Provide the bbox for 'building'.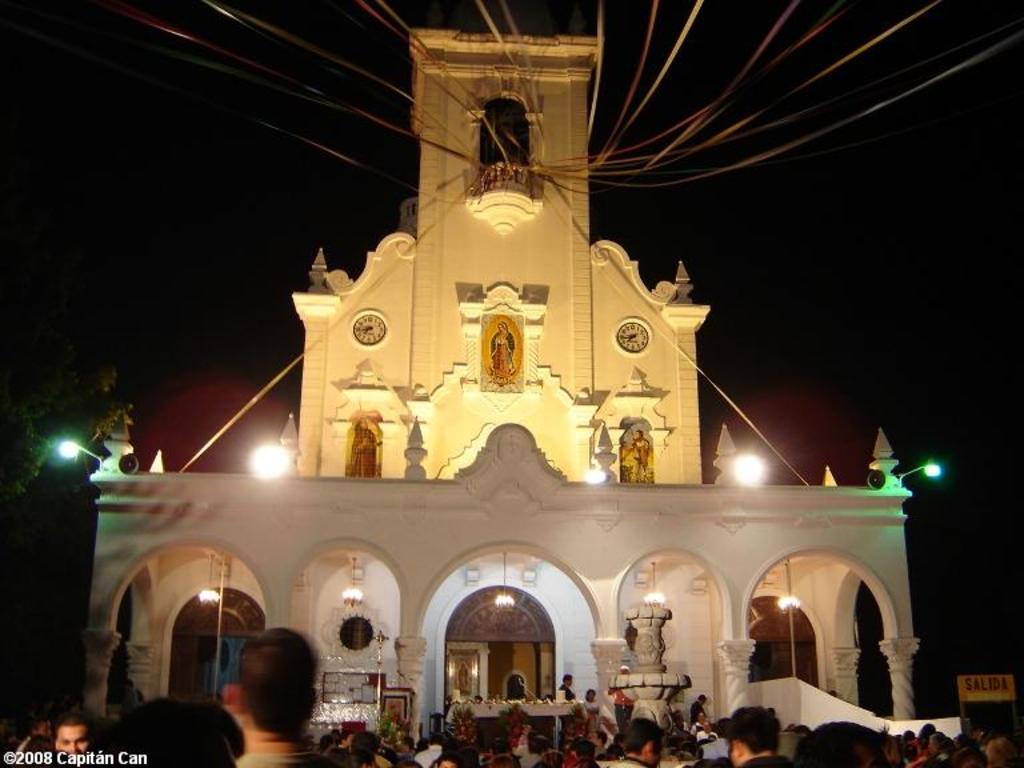
region(77, 28, 921, 741).
